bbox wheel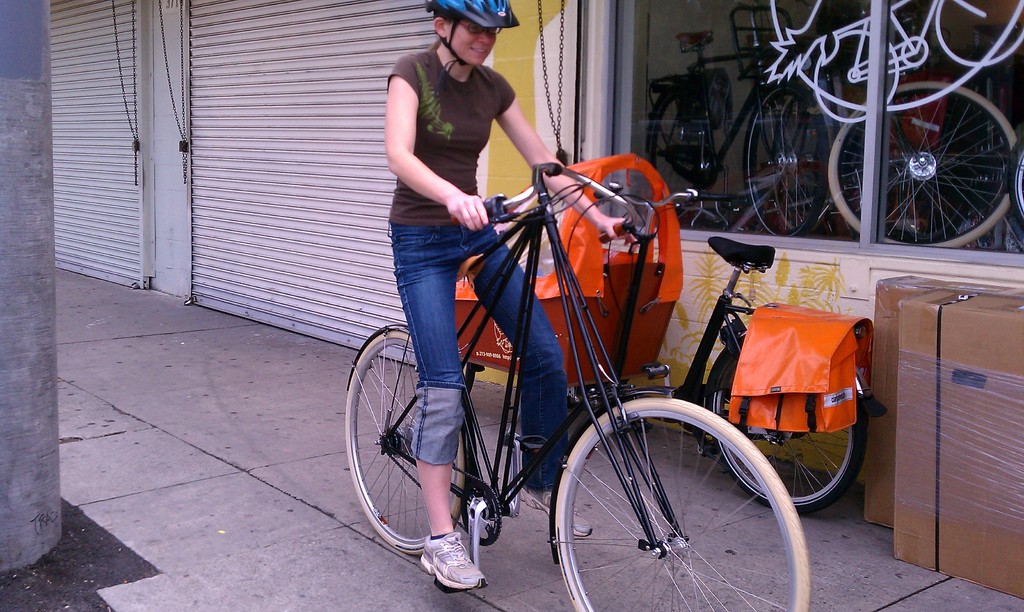
select_region(745, 81, 831, 241)
